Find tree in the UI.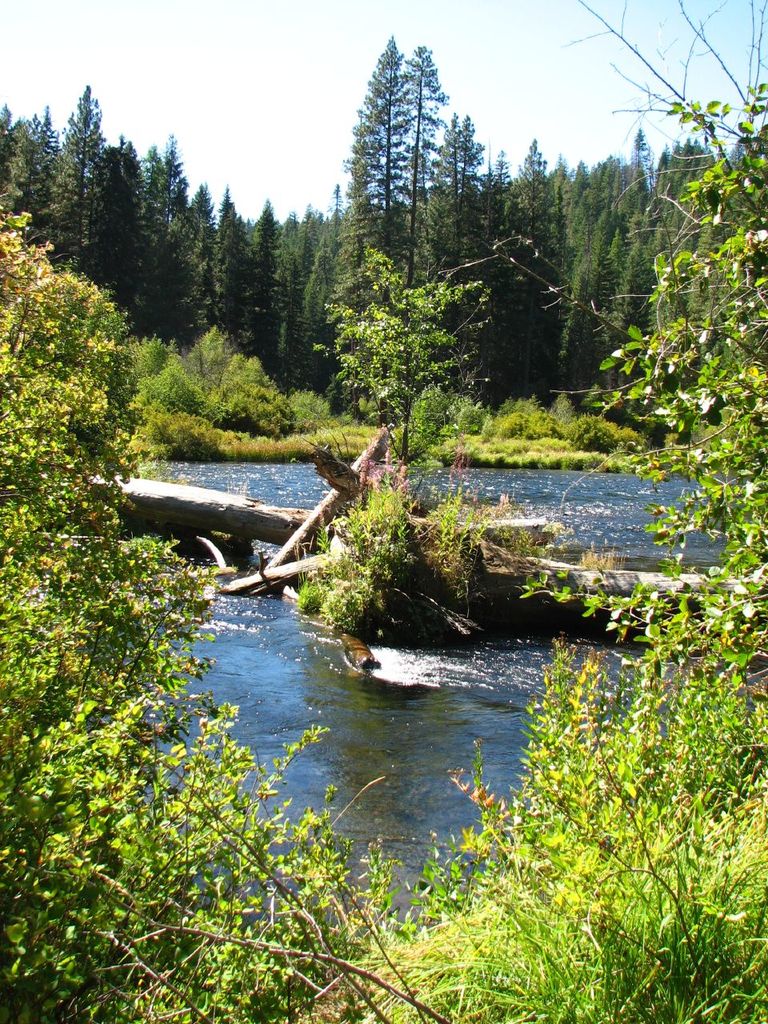
UI element at 590, 144, 655, 326.
